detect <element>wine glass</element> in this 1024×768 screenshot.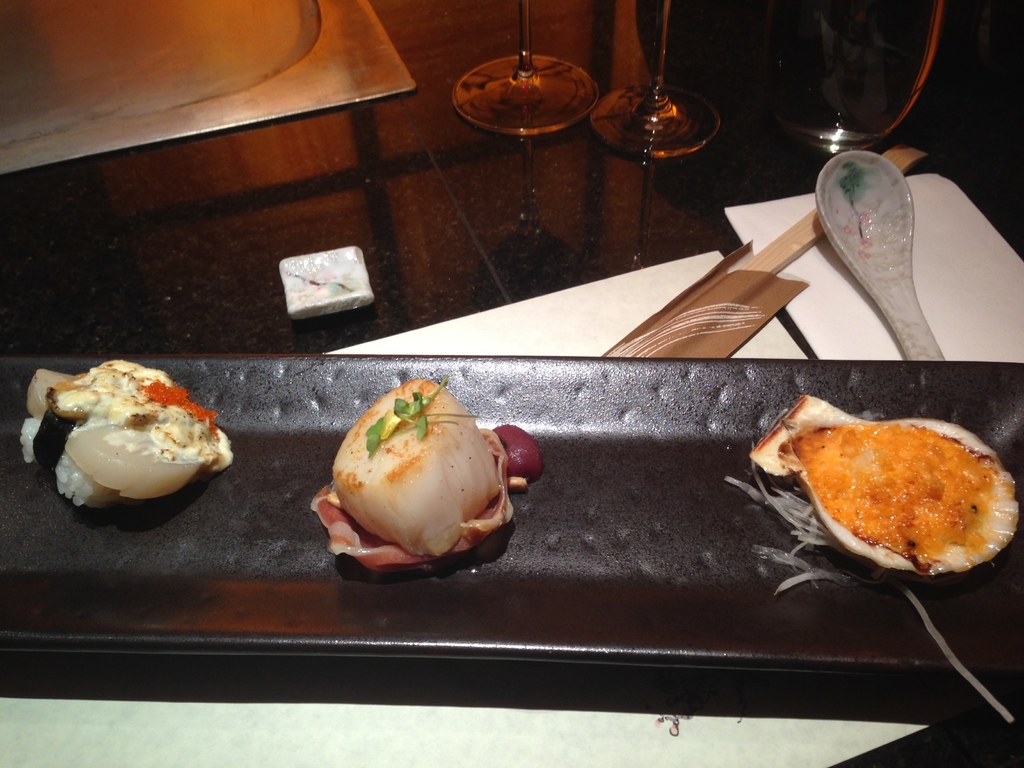
Detection: detection(452, 0, 608, 135).
